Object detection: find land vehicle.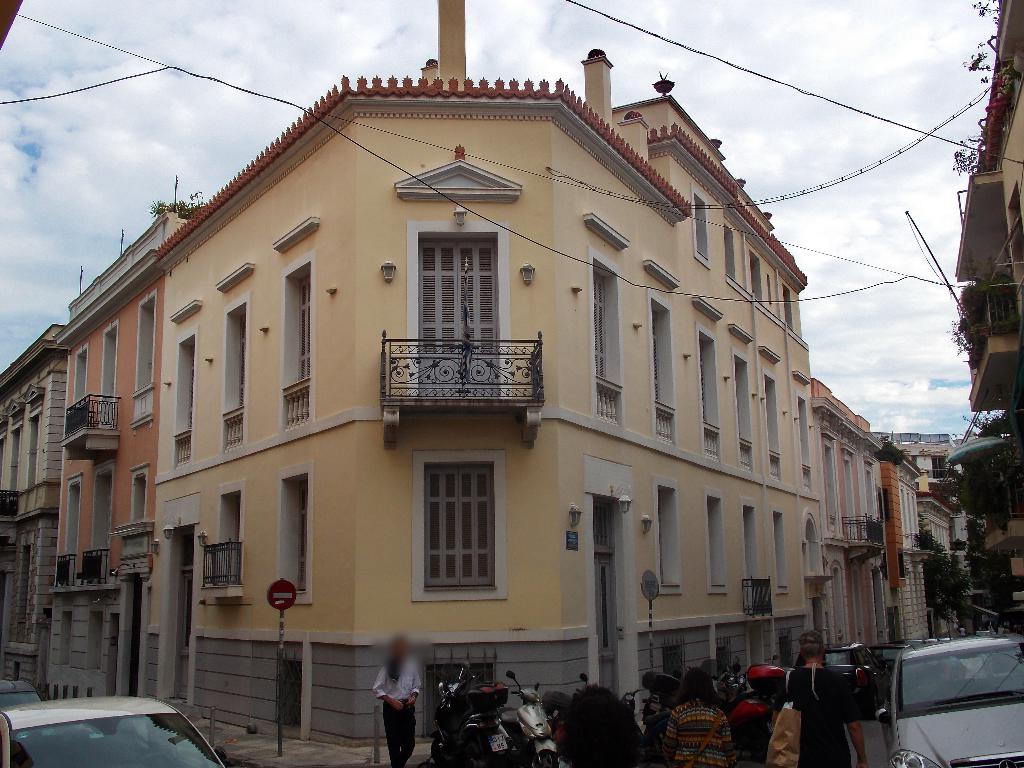
[left=739, top=659, right=790, bottom=694].
